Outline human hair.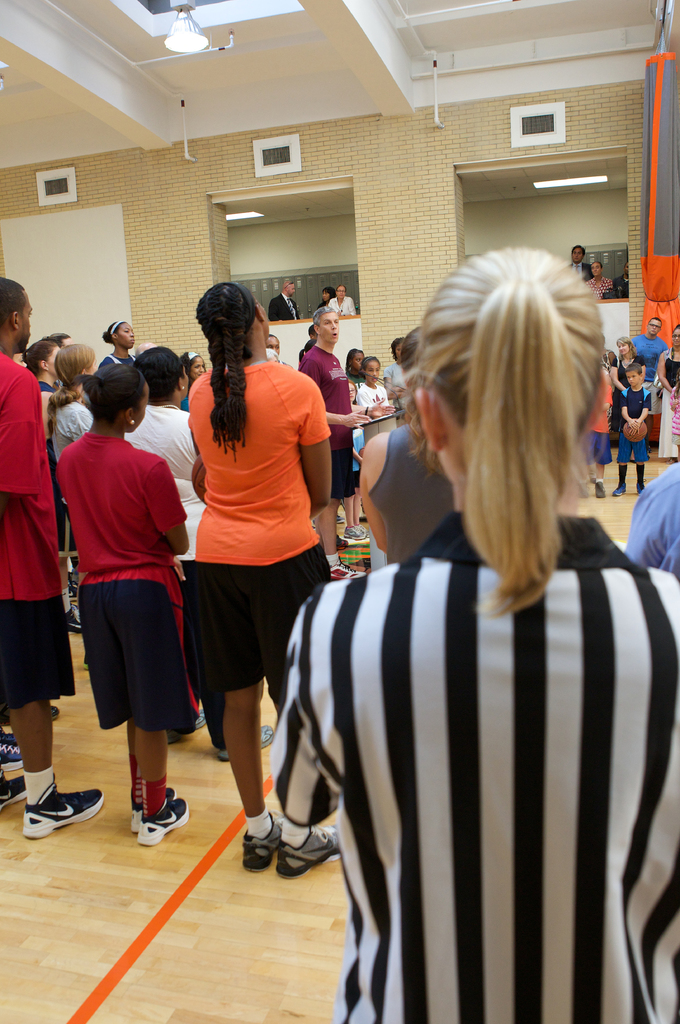
Outline: x1=20, y1=339, x2=63, y2=375.
